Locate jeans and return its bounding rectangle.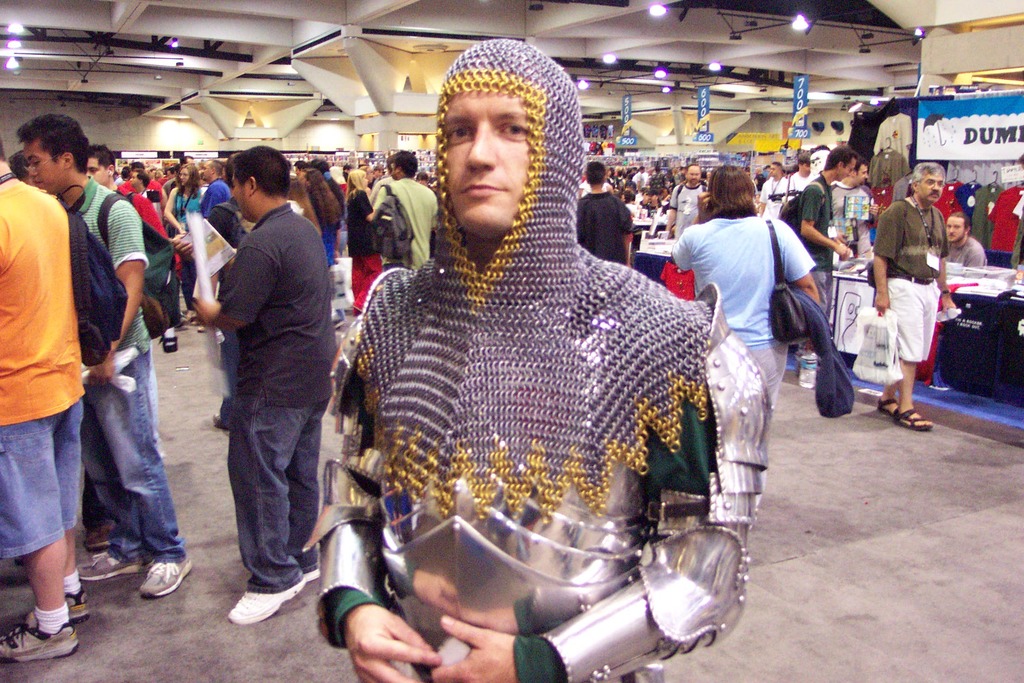
225:393:330:593.
